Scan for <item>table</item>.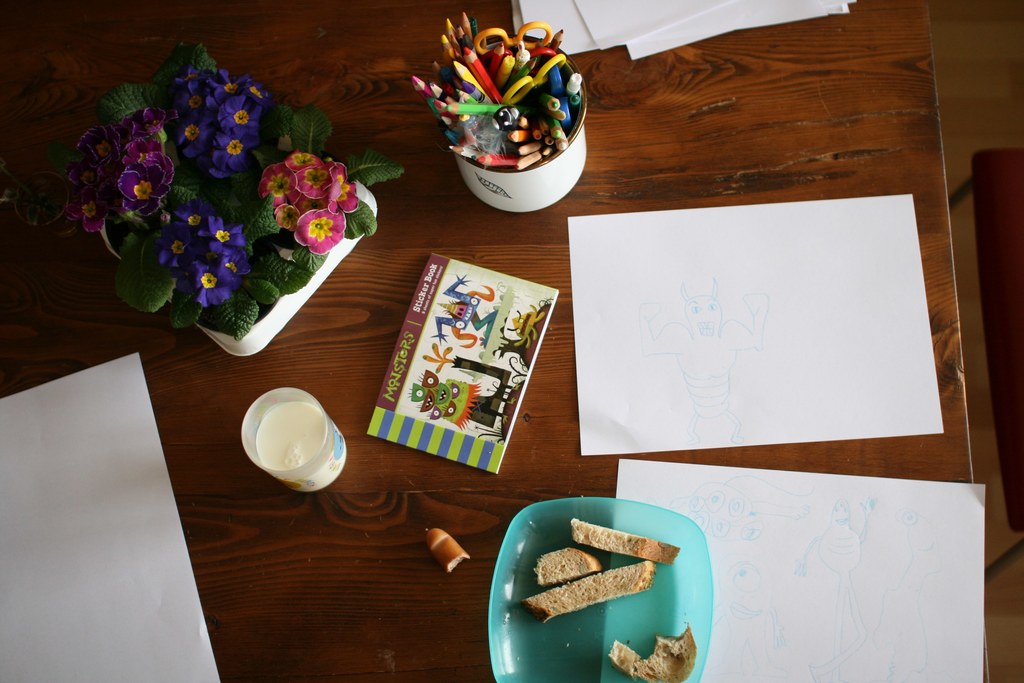
Scan result: l=0, t=31, r=1006, b=682.
